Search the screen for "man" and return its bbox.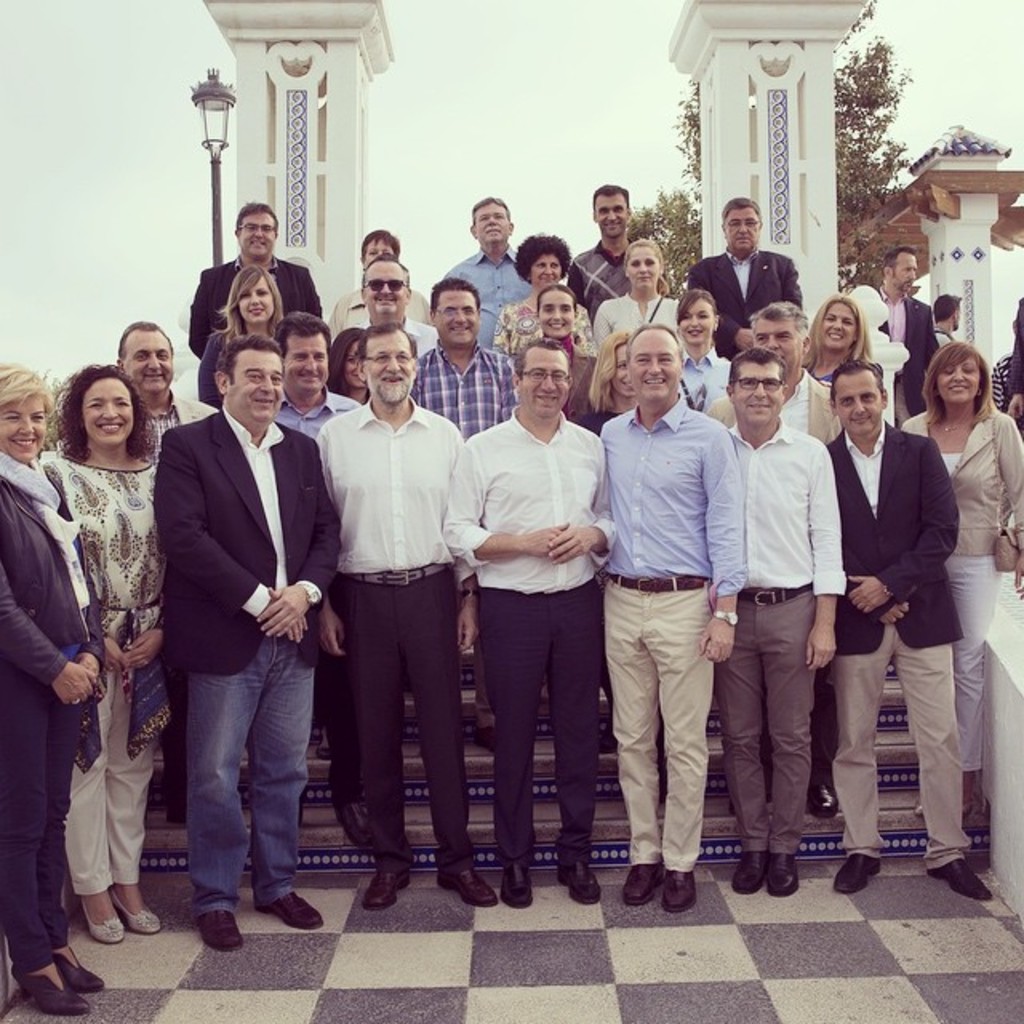
Found: box=[146, 270, 330, 955].
